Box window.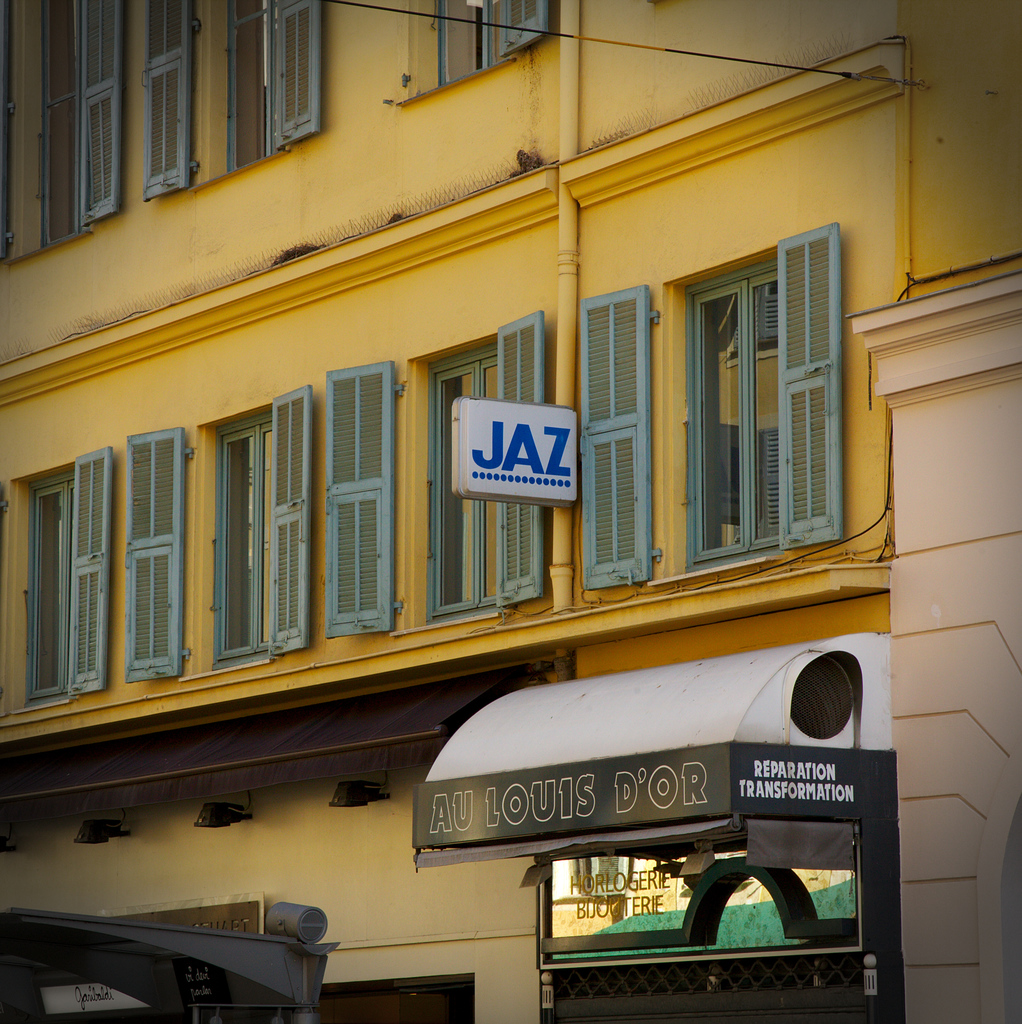
crop(31, 0, 119, 258).
